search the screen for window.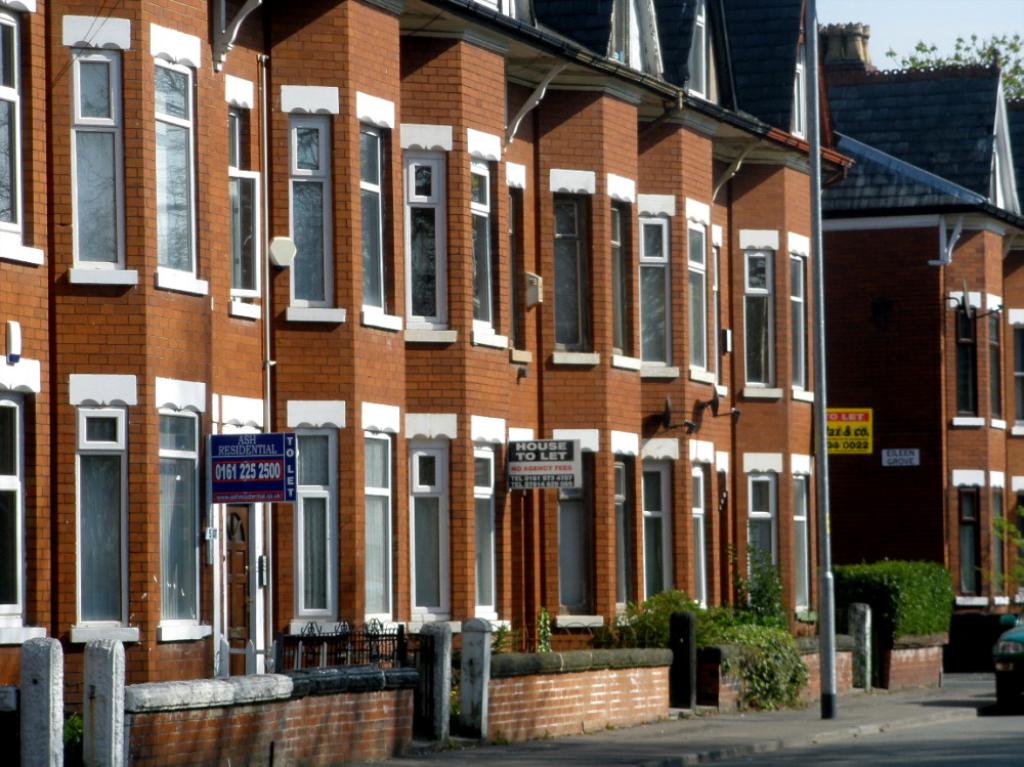
Found at select_region(957, 482, 983, 602).
